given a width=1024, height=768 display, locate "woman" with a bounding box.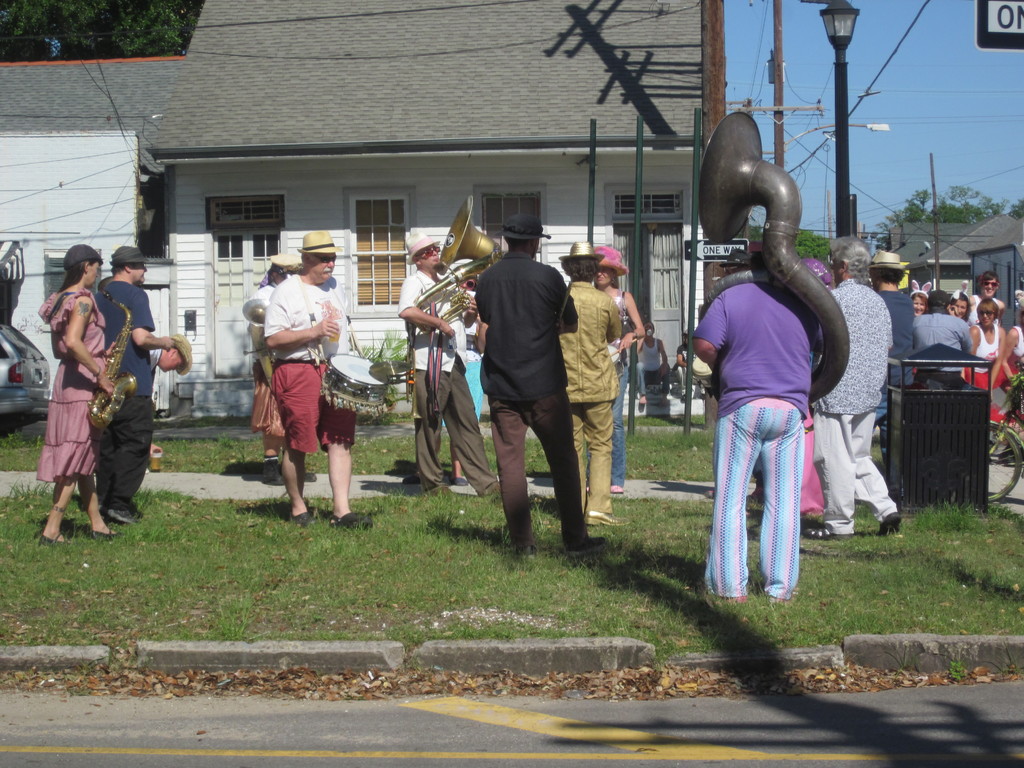
Located: (x1=968, y1=294, x2=1010, y2=371).
